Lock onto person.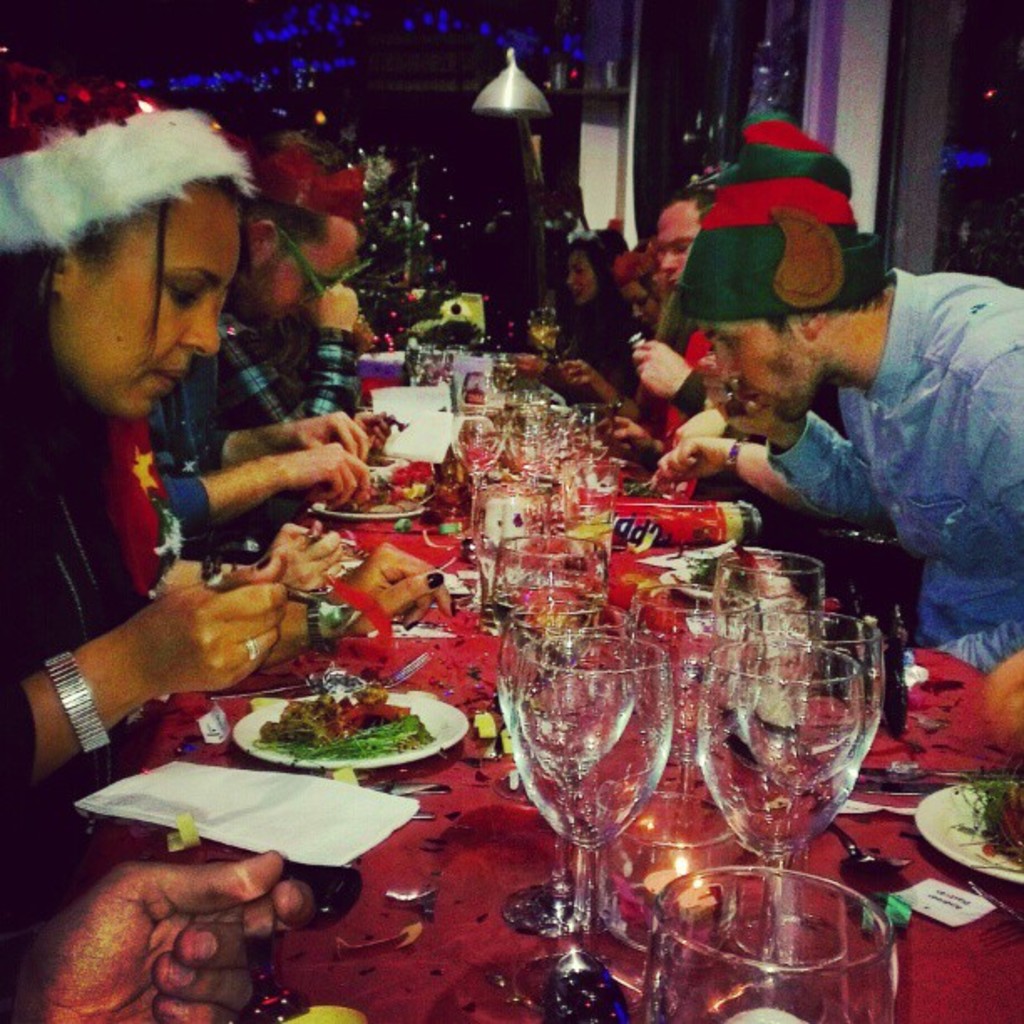
Locked: 179, 131, 380, 467.
